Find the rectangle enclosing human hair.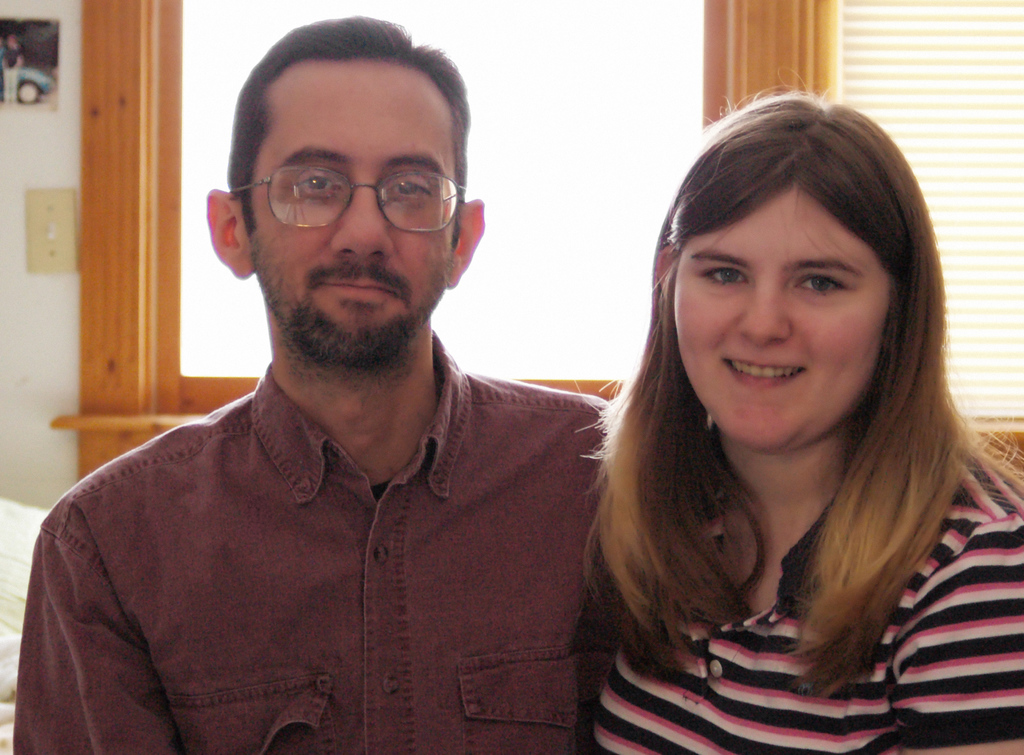
box(228, 17, 472, 243).
